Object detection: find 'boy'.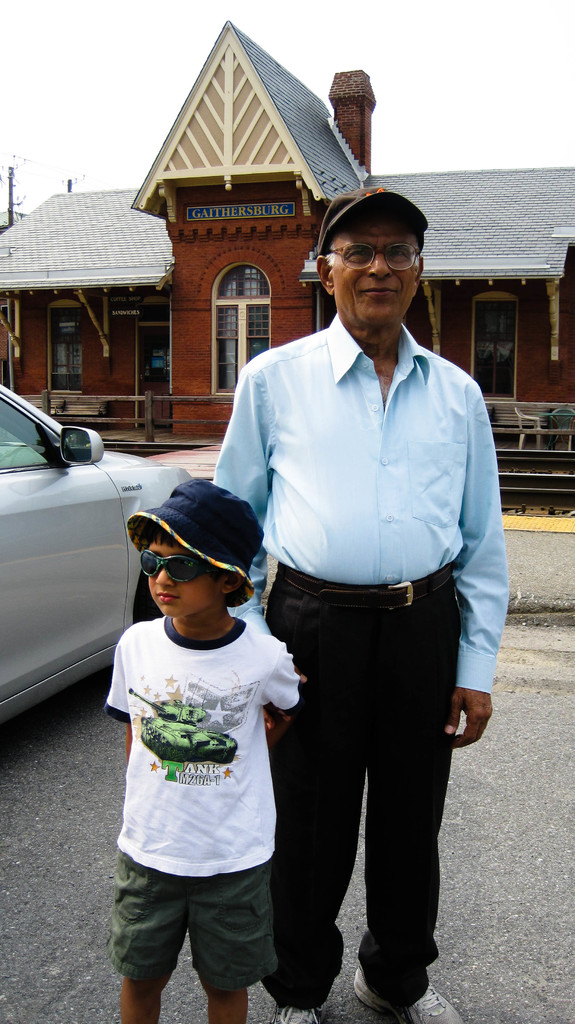
bbox=(110, 493, 290, 1023).
